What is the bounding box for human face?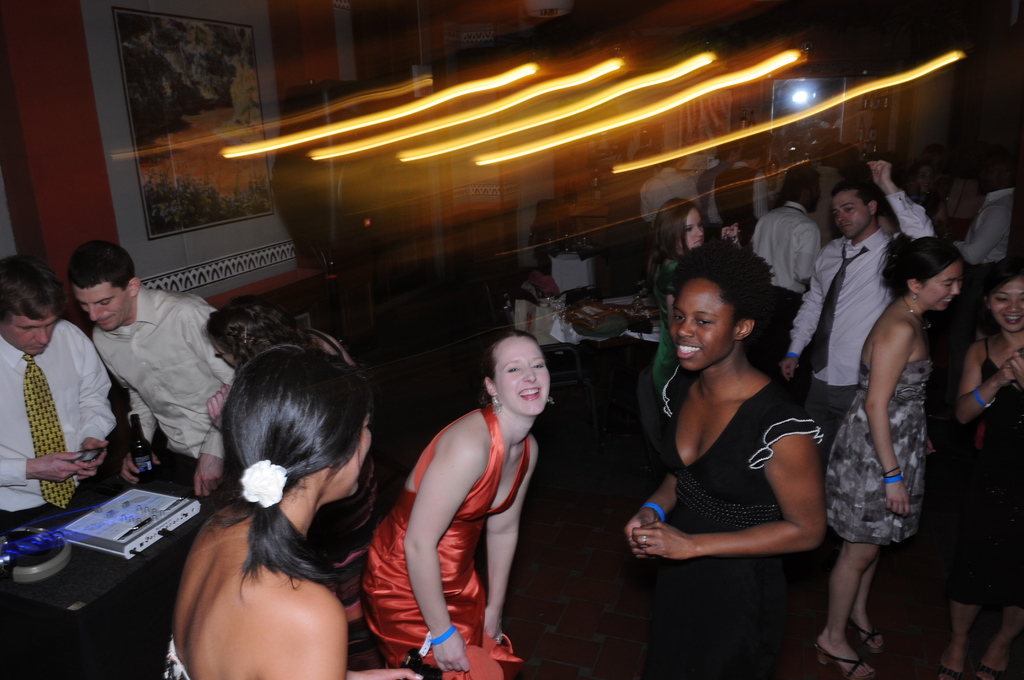
BBox(831, 198, 875, 243).
